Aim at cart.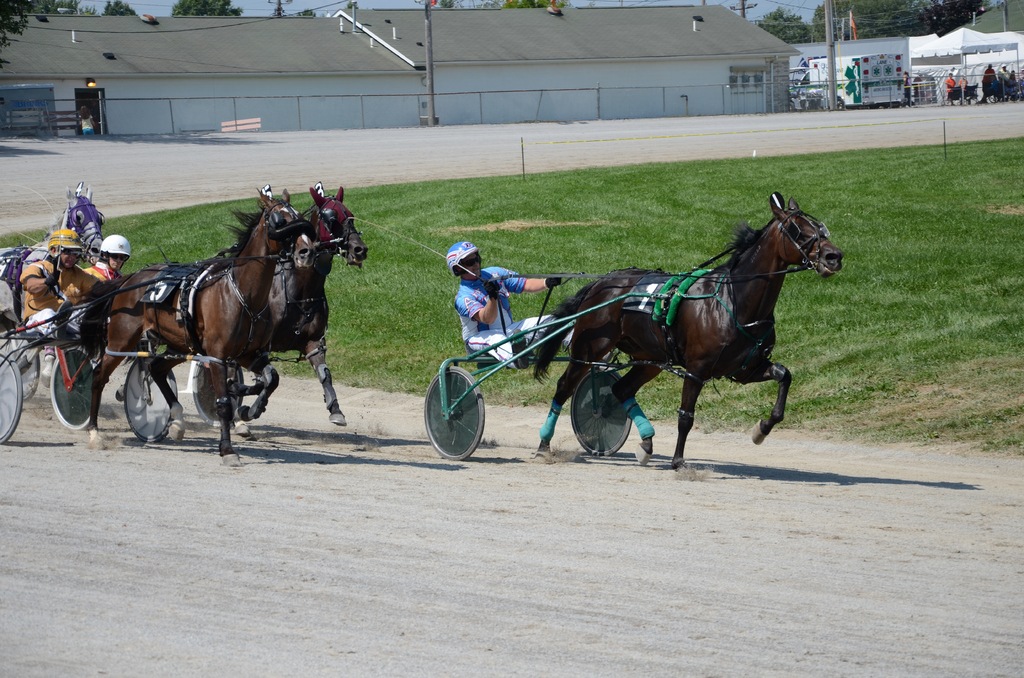
Aimed at region(423, 264, 824, 457).
